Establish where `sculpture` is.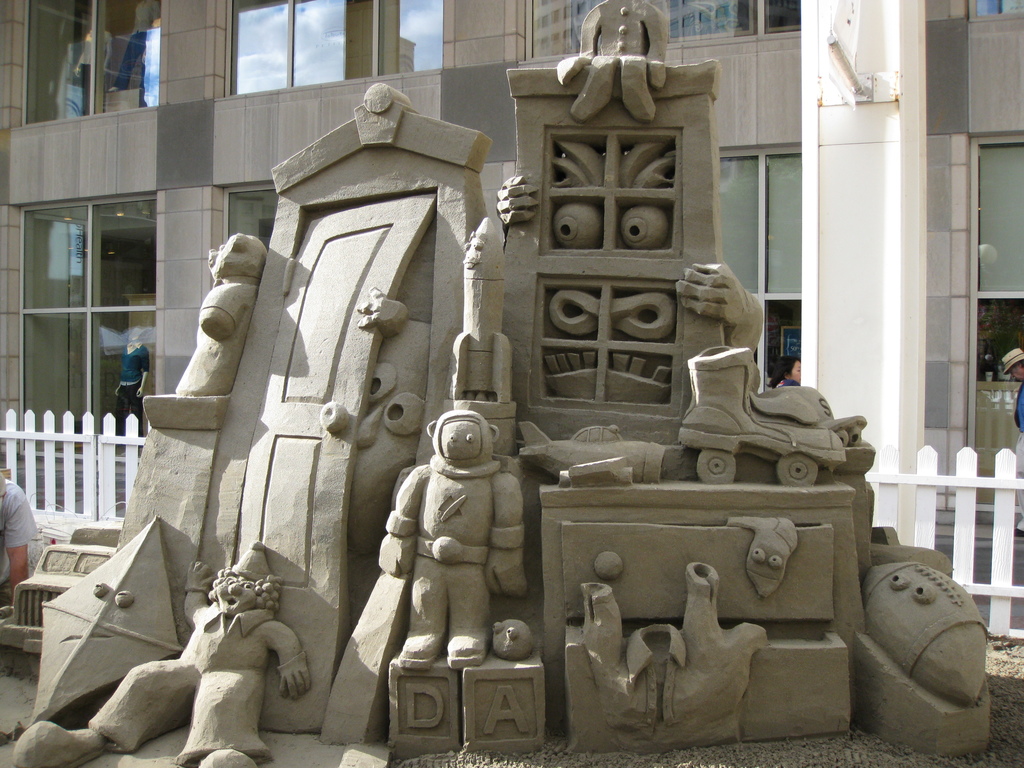
Established at crop(376, 408, 531, 672).
